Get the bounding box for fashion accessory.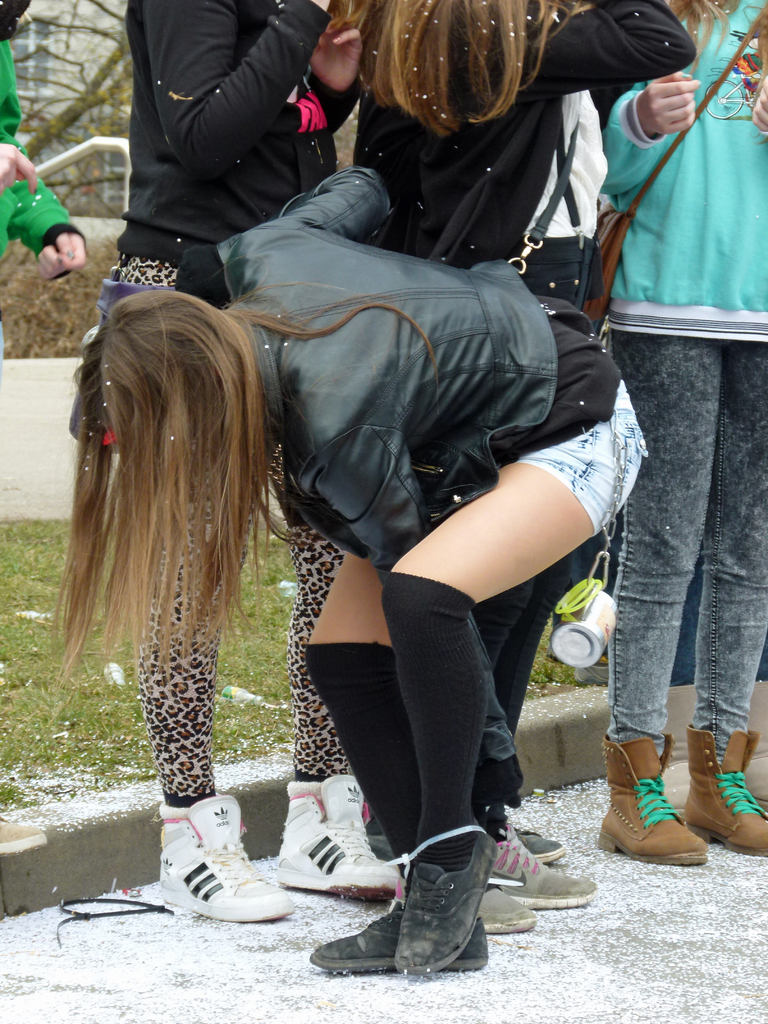
63/248/74/259.
